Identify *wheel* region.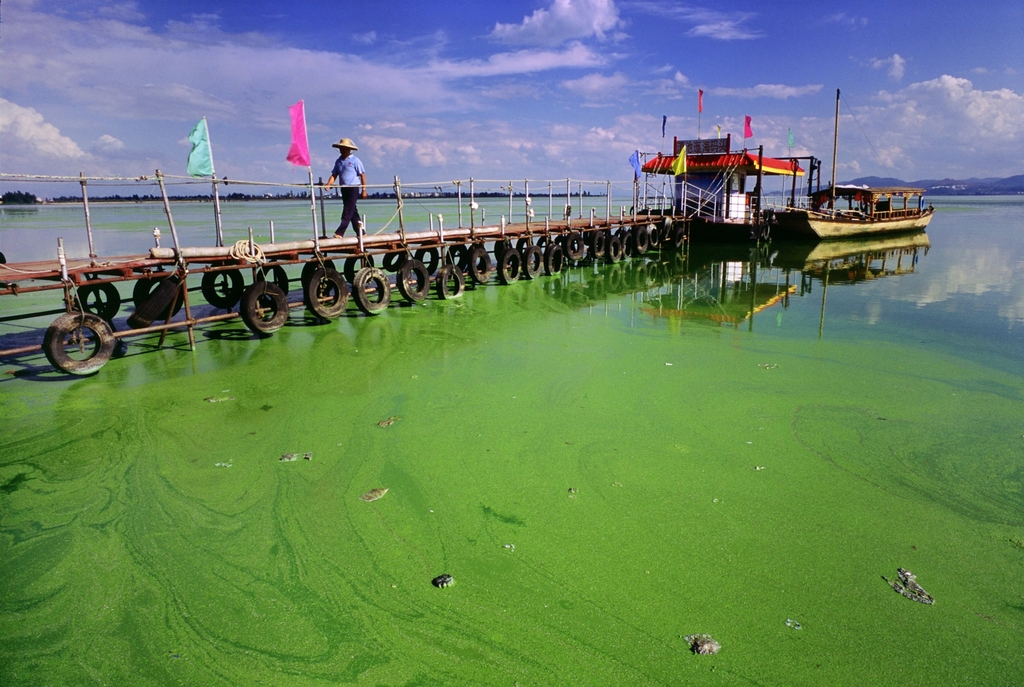
Region: 524:249:543:280.
